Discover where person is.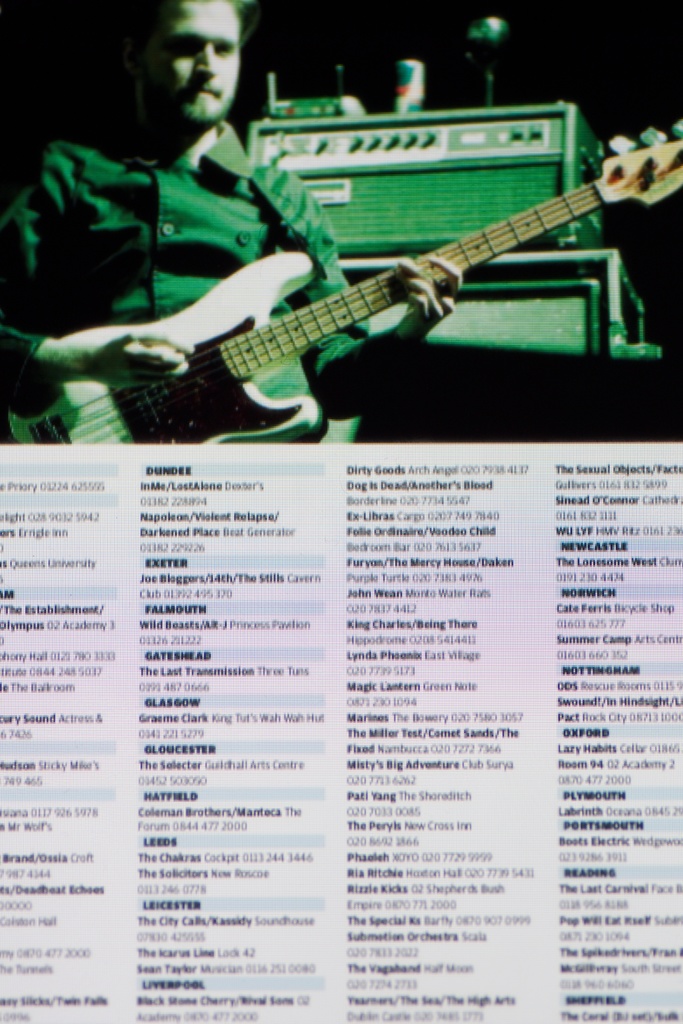
Discovered at bbox=[0, 0, 463, 441].
